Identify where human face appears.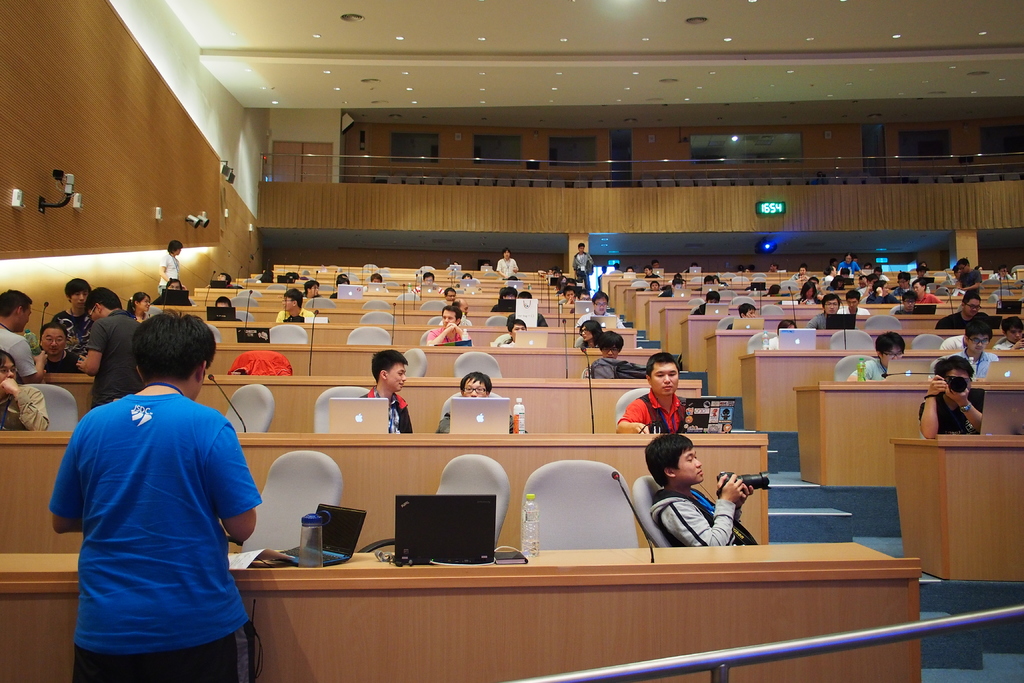
Appears at <region>941, 368, 973, 405</region>.
